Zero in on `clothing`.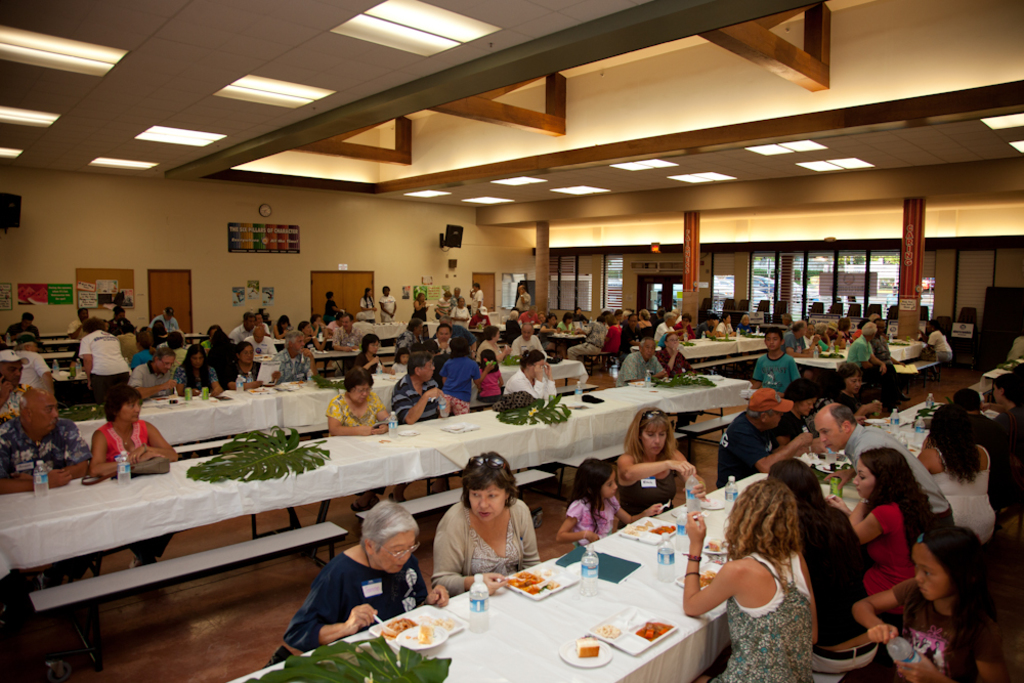
Zeroed in: pyautogui.locateOnScreen(270, 528, 441, 656).
